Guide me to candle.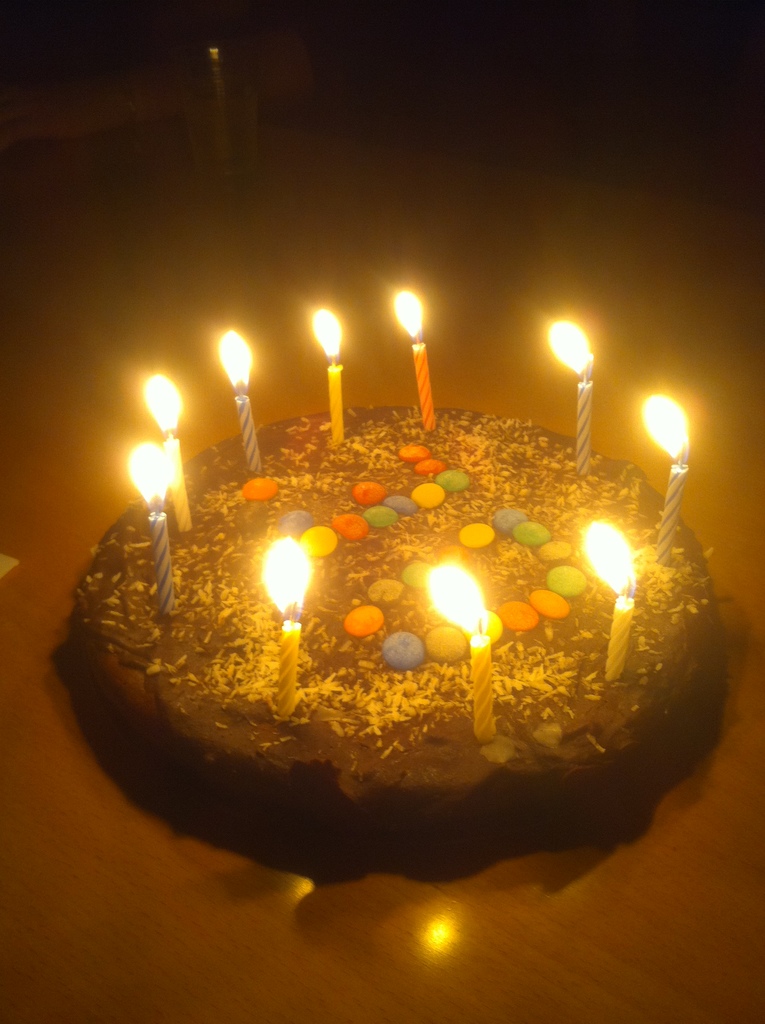
Guidance: x1=315, y1=309, x2=348, y2=454.
